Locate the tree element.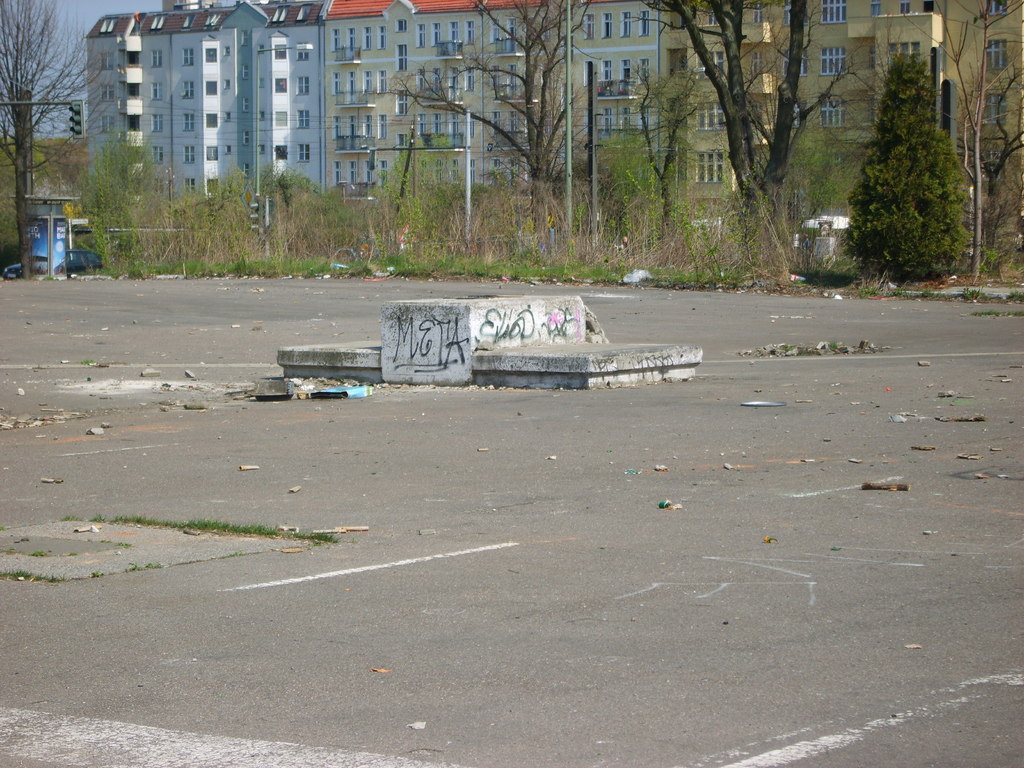
Element bbox: select_region(81, 126, 158, 264).
